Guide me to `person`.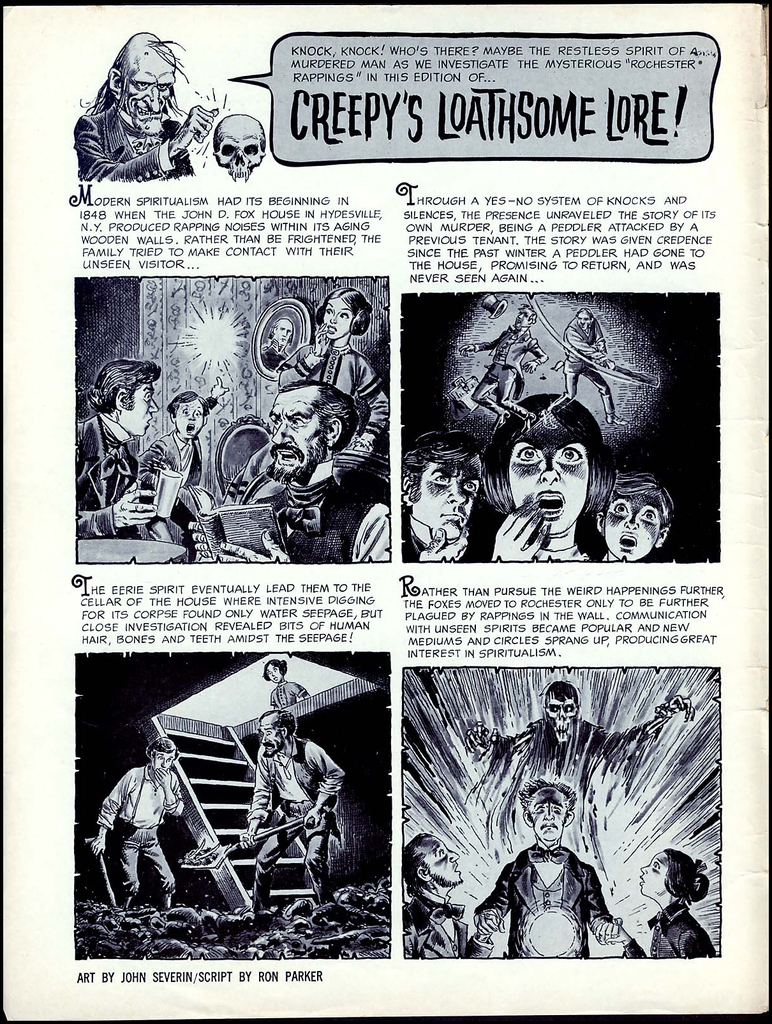
Guidance: {"x1": 101, "y1": 702, "x2": 204, "y2": 918}.
